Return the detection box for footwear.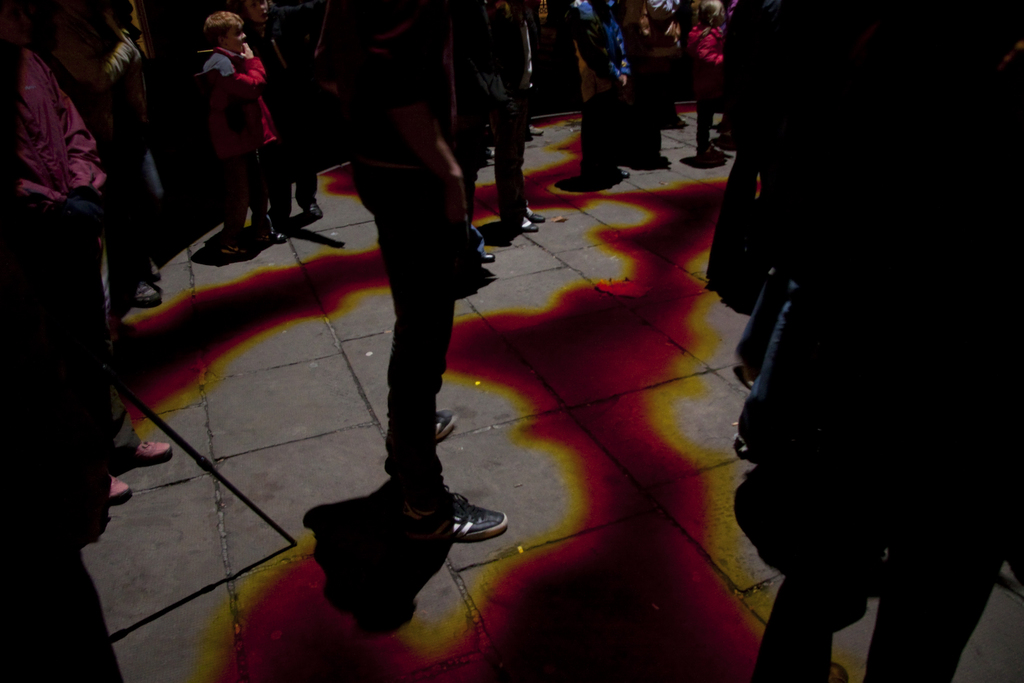
111:475:137:506.
